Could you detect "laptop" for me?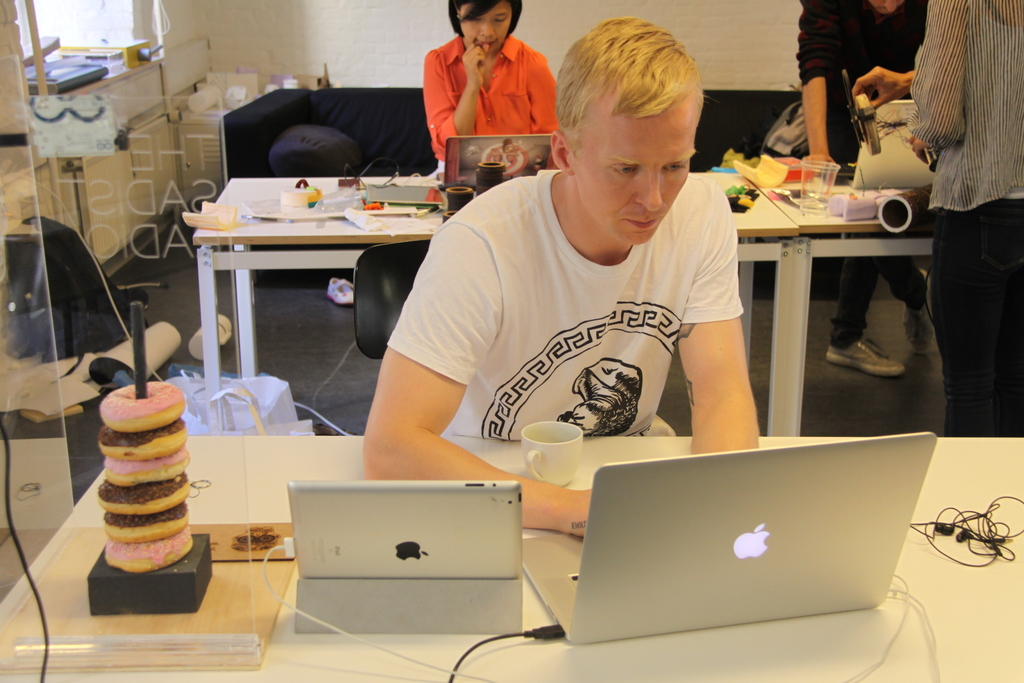
Detection result: 842 98 934 192.
